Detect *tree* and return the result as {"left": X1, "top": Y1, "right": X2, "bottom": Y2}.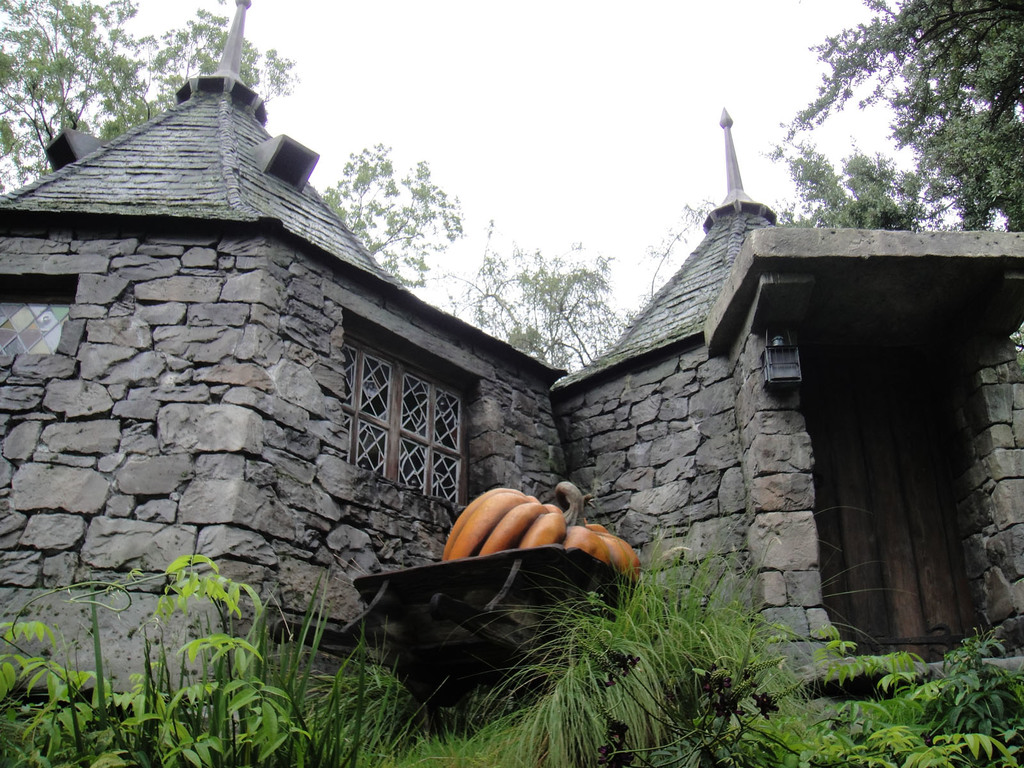
{"left": 762, "top": 0, "right": 1023, "bottom": 227}.
